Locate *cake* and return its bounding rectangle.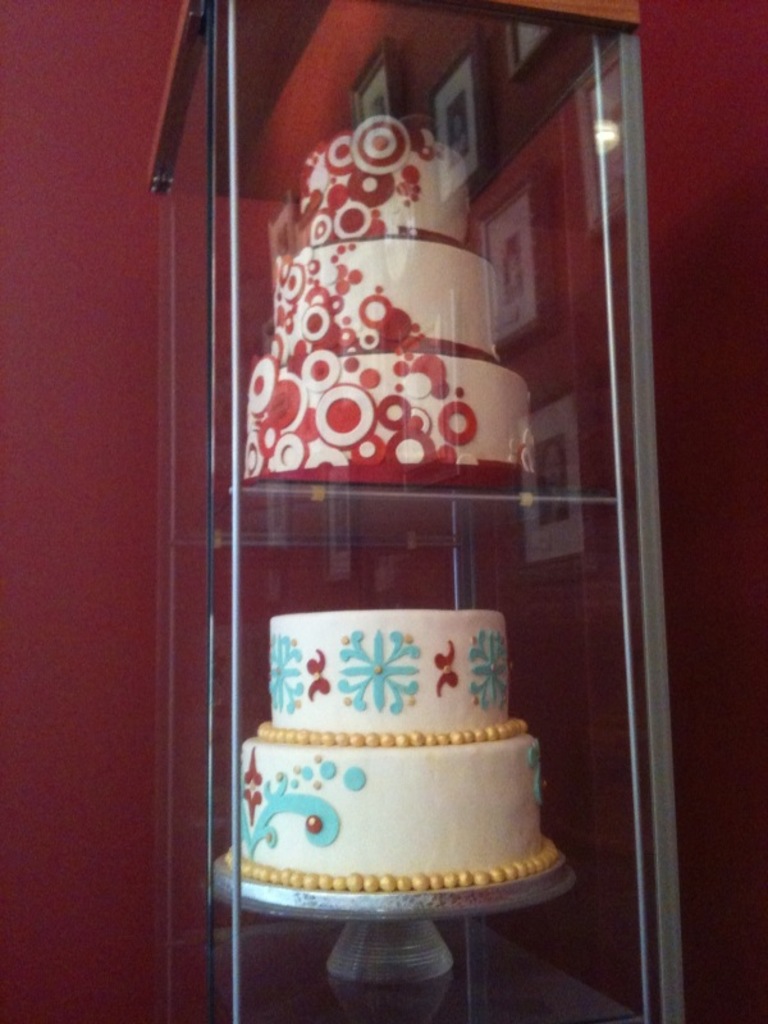
(x1=247, y1=111, x2=534, y2=490).
